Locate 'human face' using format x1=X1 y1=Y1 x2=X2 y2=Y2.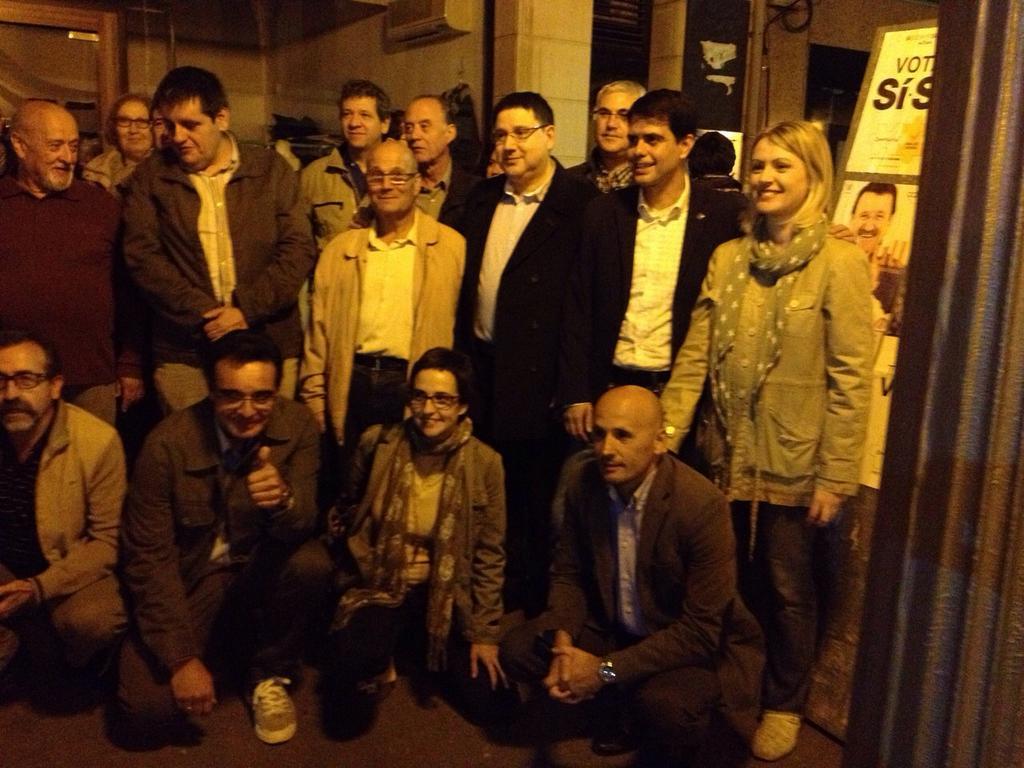
x1=593 y1=89 x2=638 y2=144.
